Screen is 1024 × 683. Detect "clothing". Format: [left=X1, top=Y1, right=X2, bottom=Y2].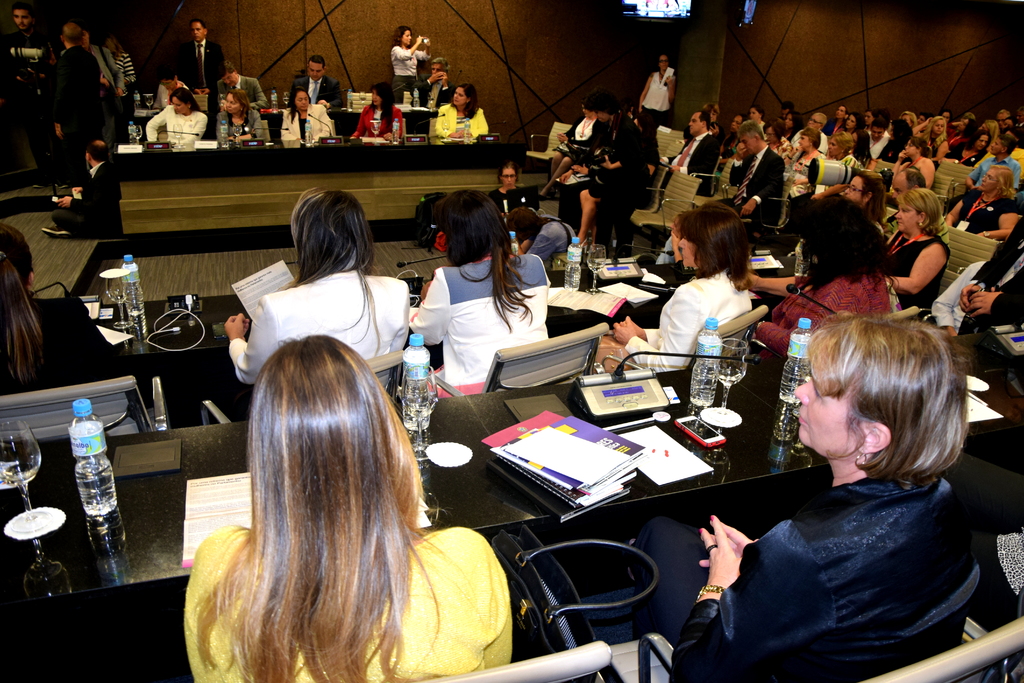
[left=621, top=269, right=753, bottom=372].
